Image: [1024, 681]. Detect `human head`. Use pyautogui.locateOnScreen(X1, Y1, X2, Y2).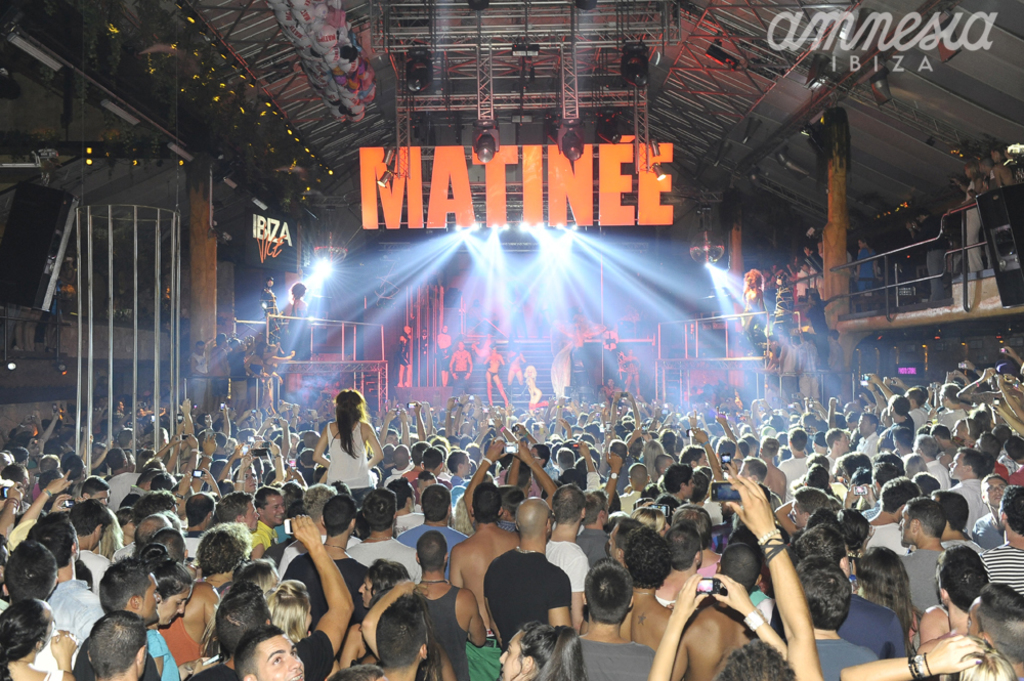
pyautogui.locateOnScreen(456, 338, 465, 351).
